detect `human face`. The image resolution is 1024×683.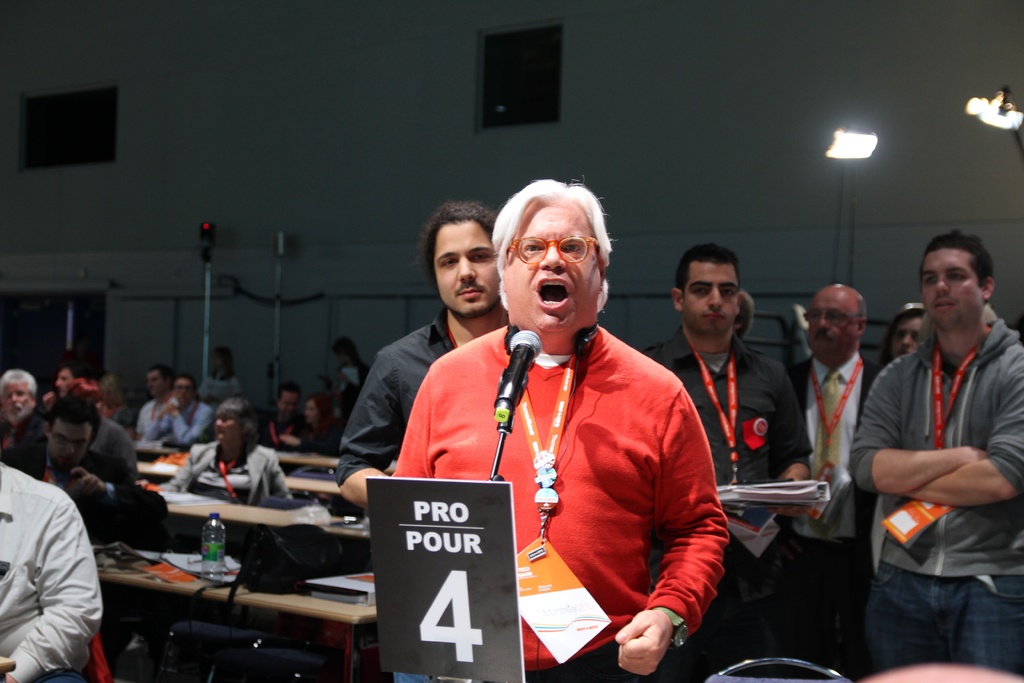
x1=432, y1=226, x2=496, y2=311.
